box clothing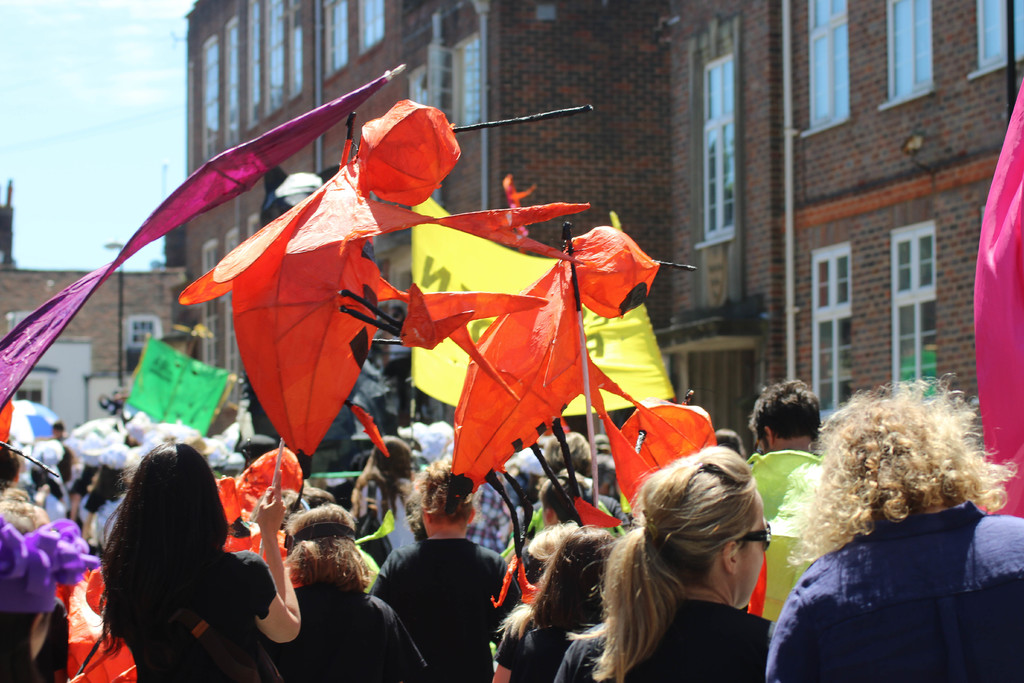
(0, 604, 65, 682)
